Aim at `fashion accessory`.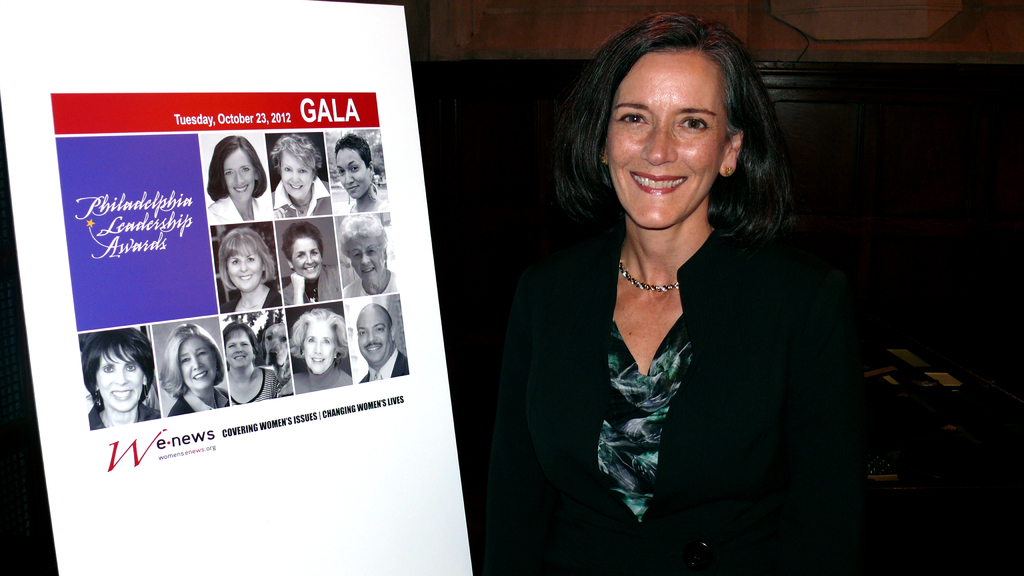
Aimed at locate(369, 182, 378, 201).
